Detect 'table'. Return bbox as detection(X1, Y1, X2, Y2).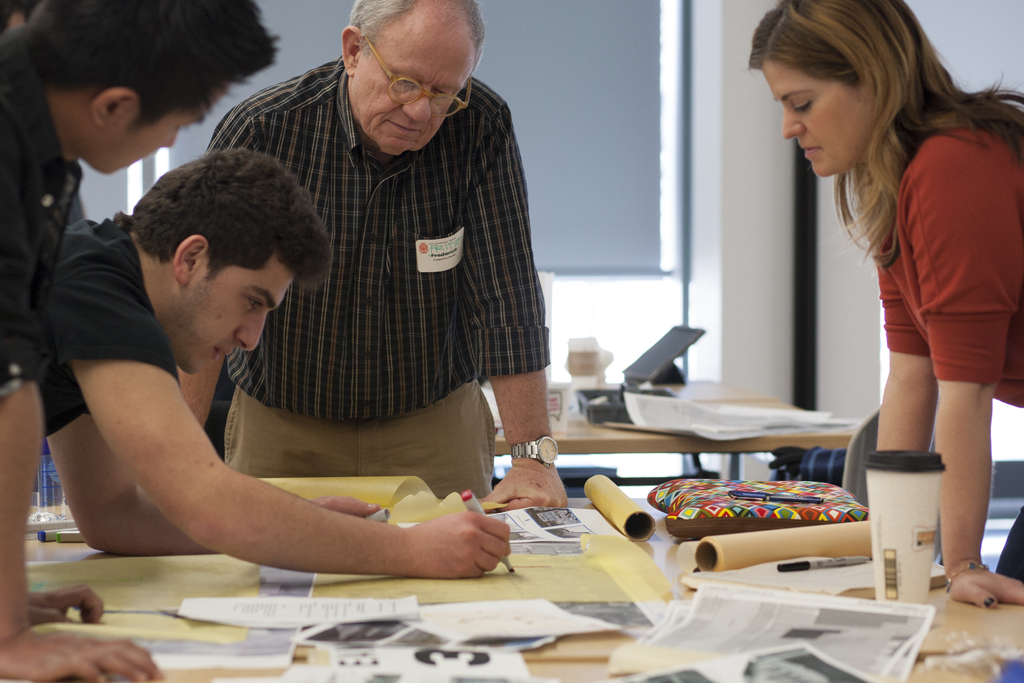
detection(494, 377, 847, 475).
